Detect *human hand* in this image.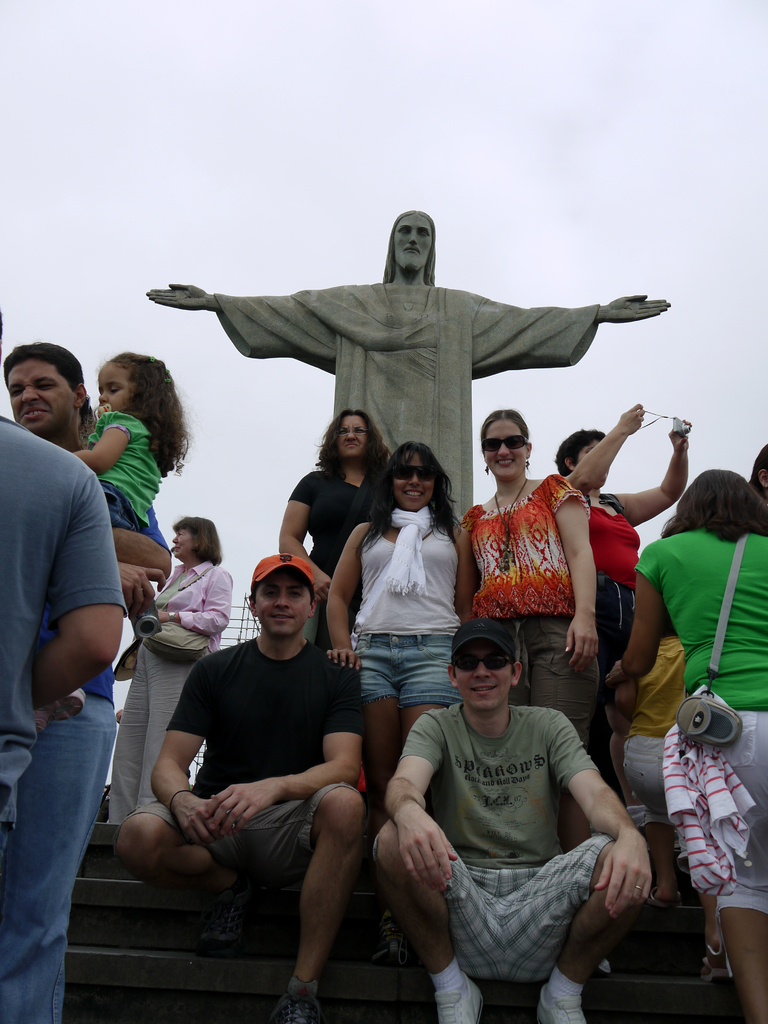
Detection: x1=310 y1=565 x2=332 y2=602.
